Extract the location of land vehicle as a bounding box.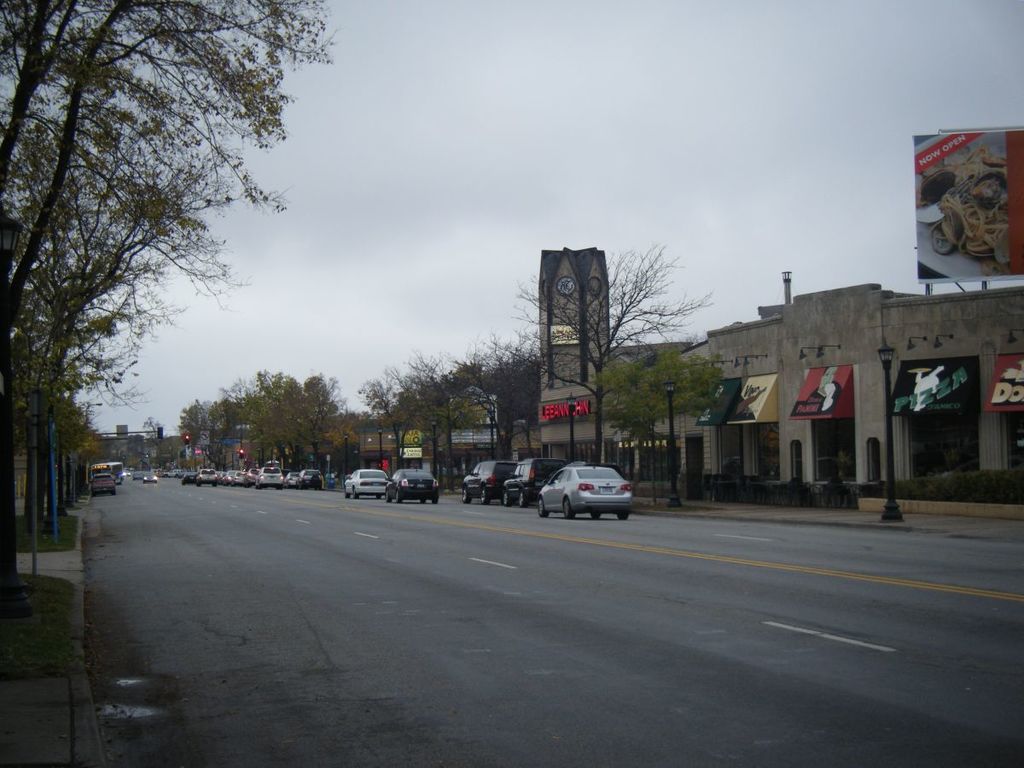
BBox(142, 468, 160, 486).
